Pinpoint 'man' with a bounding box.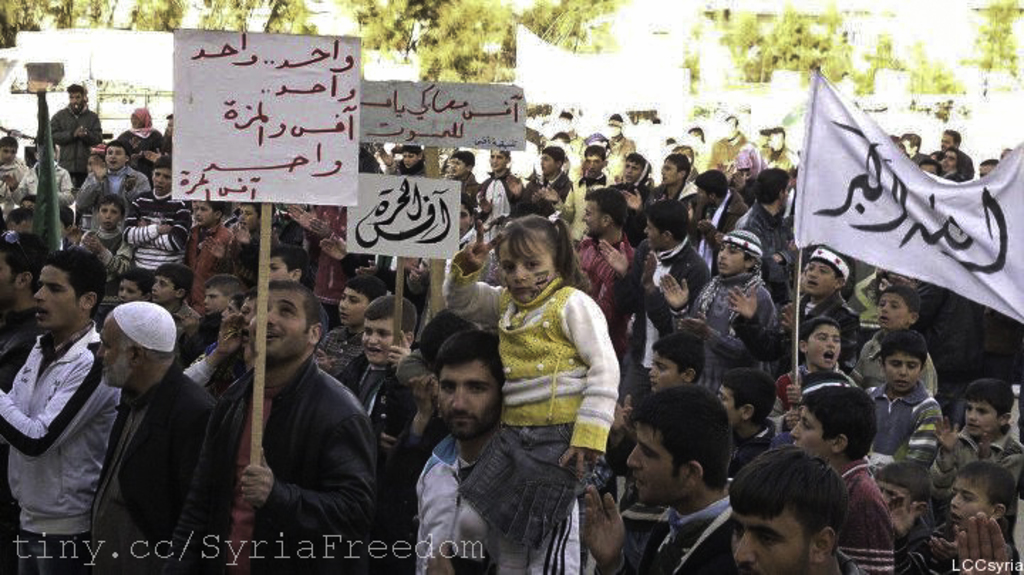
{"left": 573, "top": 179, "right": 633, "bottom": 305}.
